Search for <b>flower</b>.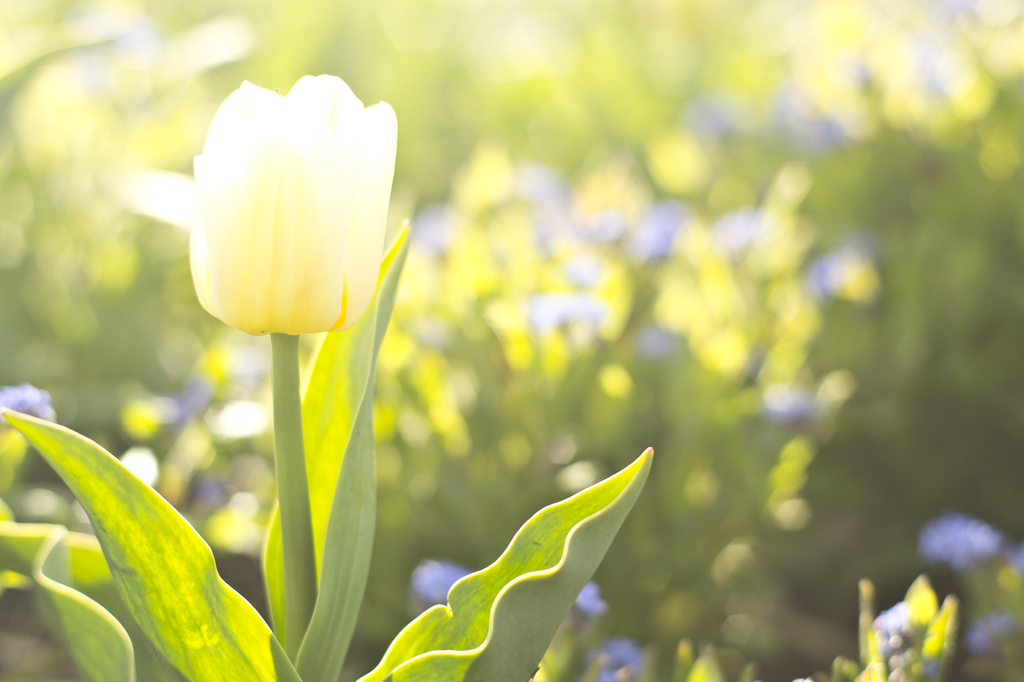
Found at region(173, 63, 404, 351).
